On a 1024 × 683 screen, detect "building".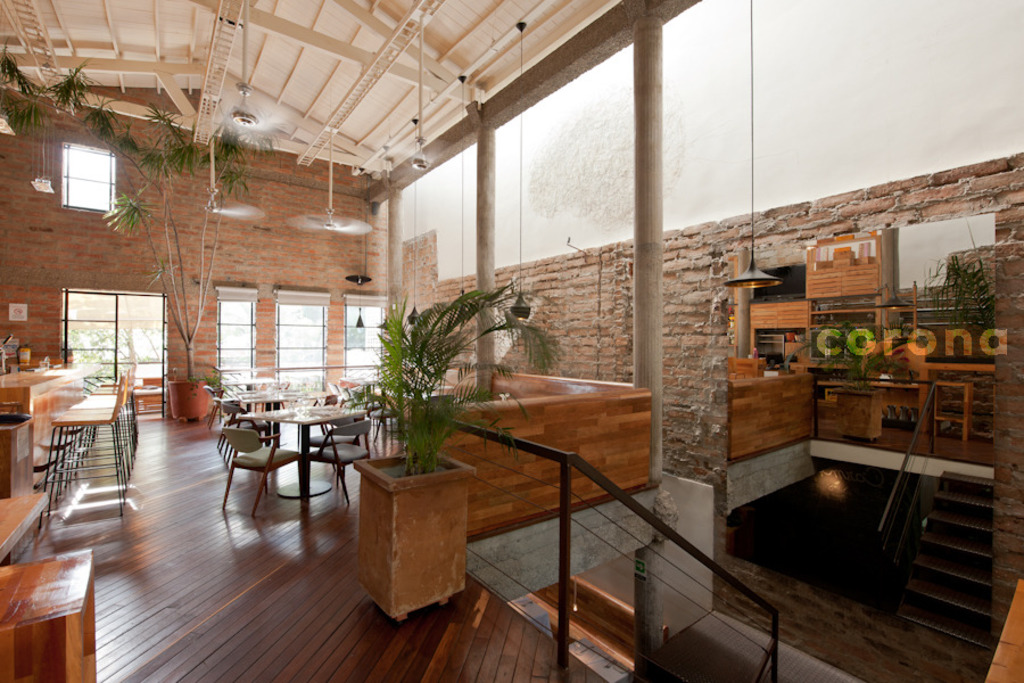
x1=0, y1=0, x2=1023, y2=682.
